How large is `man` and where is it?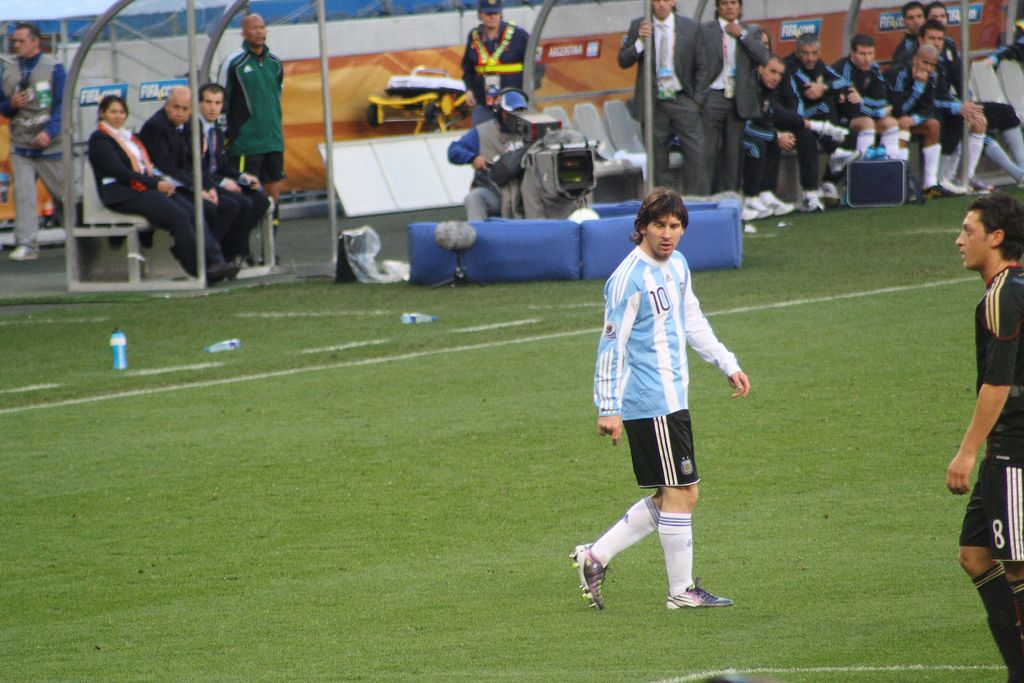
Bounding box: (451,90,526,220).
